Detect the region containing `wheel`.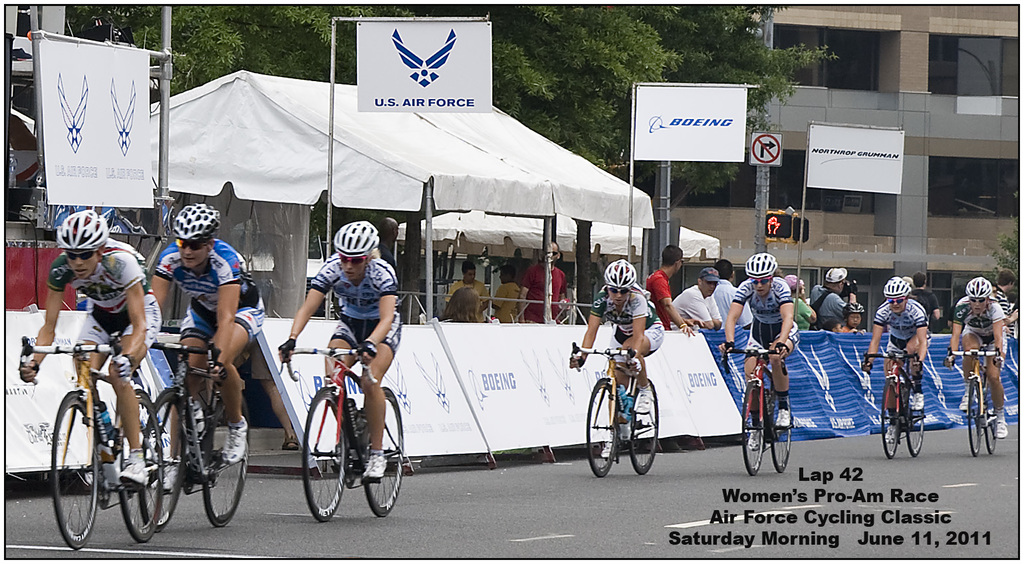
Rect(628, 377, 656, 471).
